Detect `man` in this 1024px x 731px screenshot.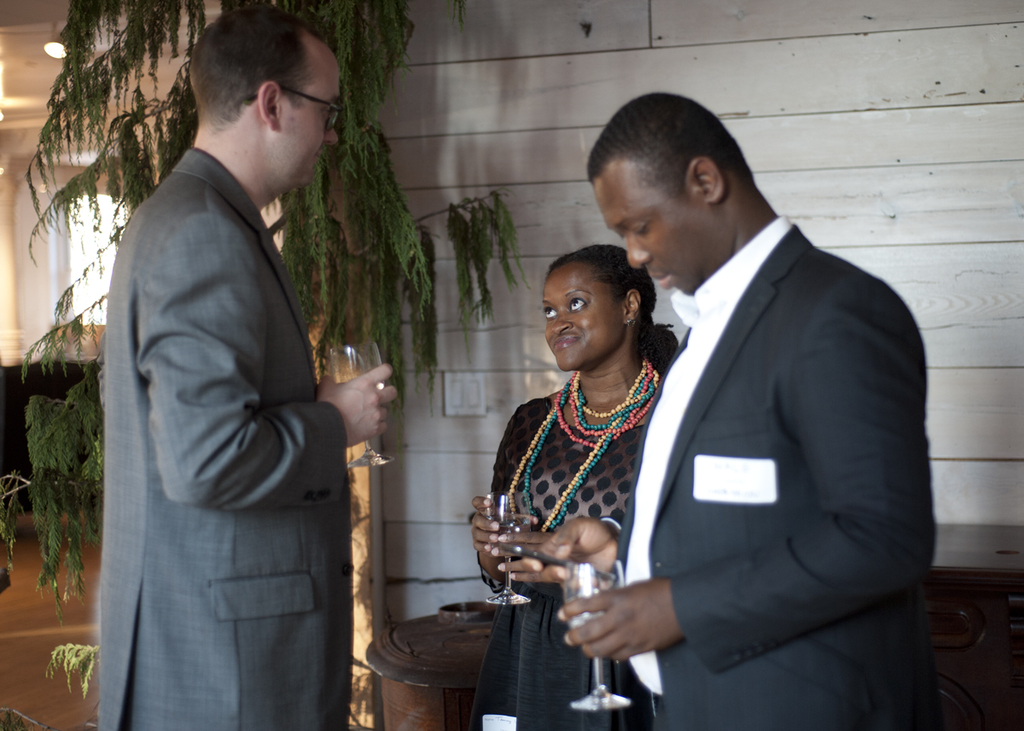
Detection: (x1=530, y1=87, x2=941, y2=730).
